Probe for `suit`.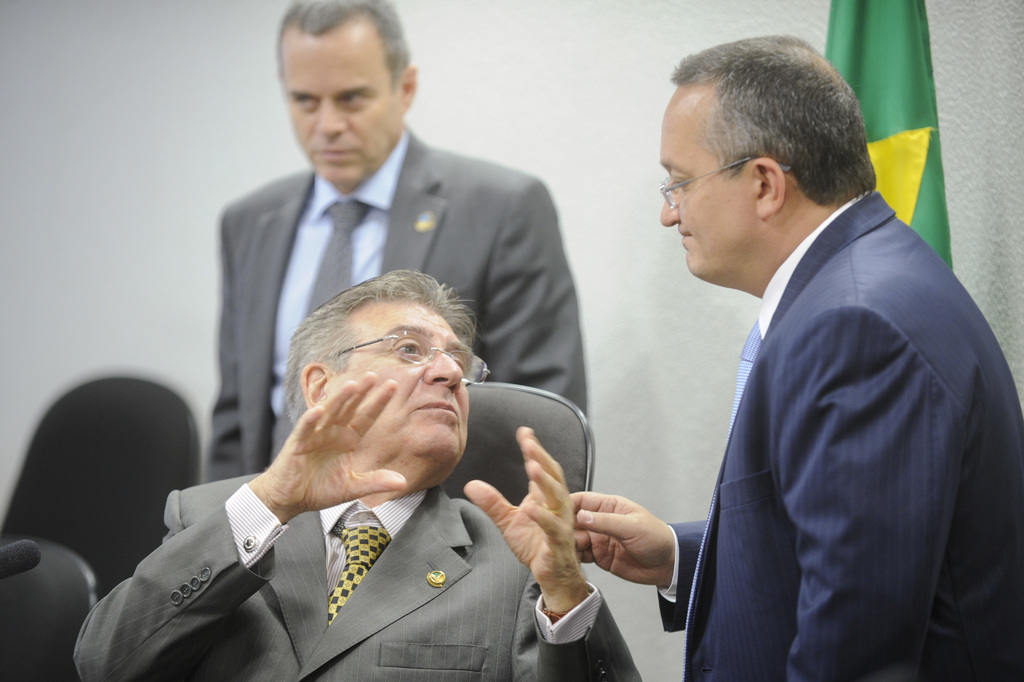
Probe result: {"x1": 198, "y1": 124, "x2": 589, "y2": 482}.
